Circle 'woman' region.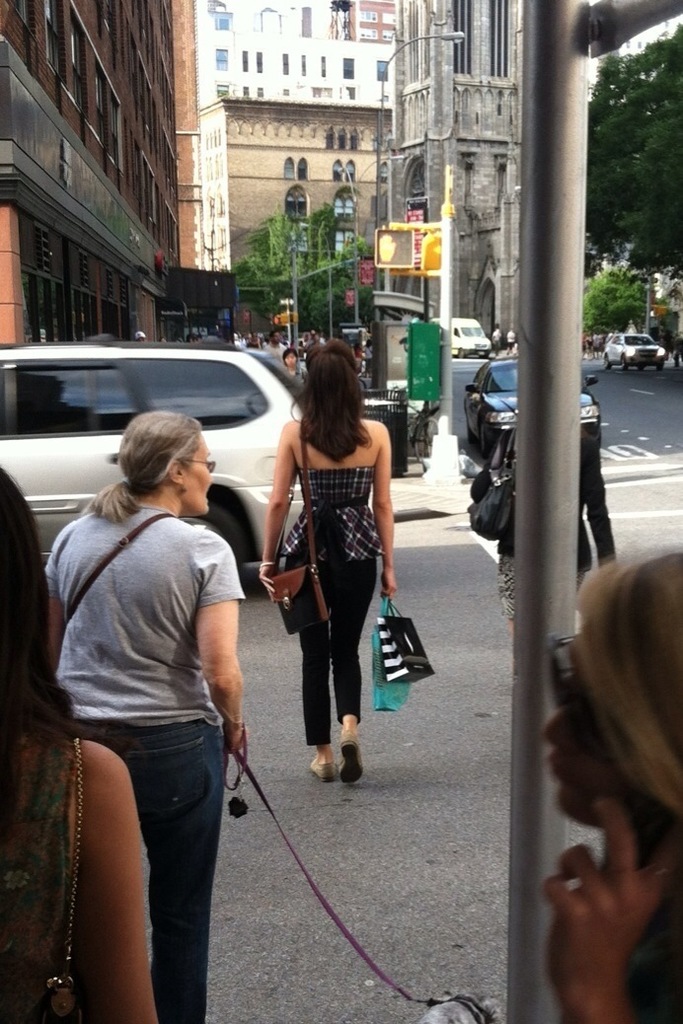
Region: rect(550, 544, 682, 1023).
